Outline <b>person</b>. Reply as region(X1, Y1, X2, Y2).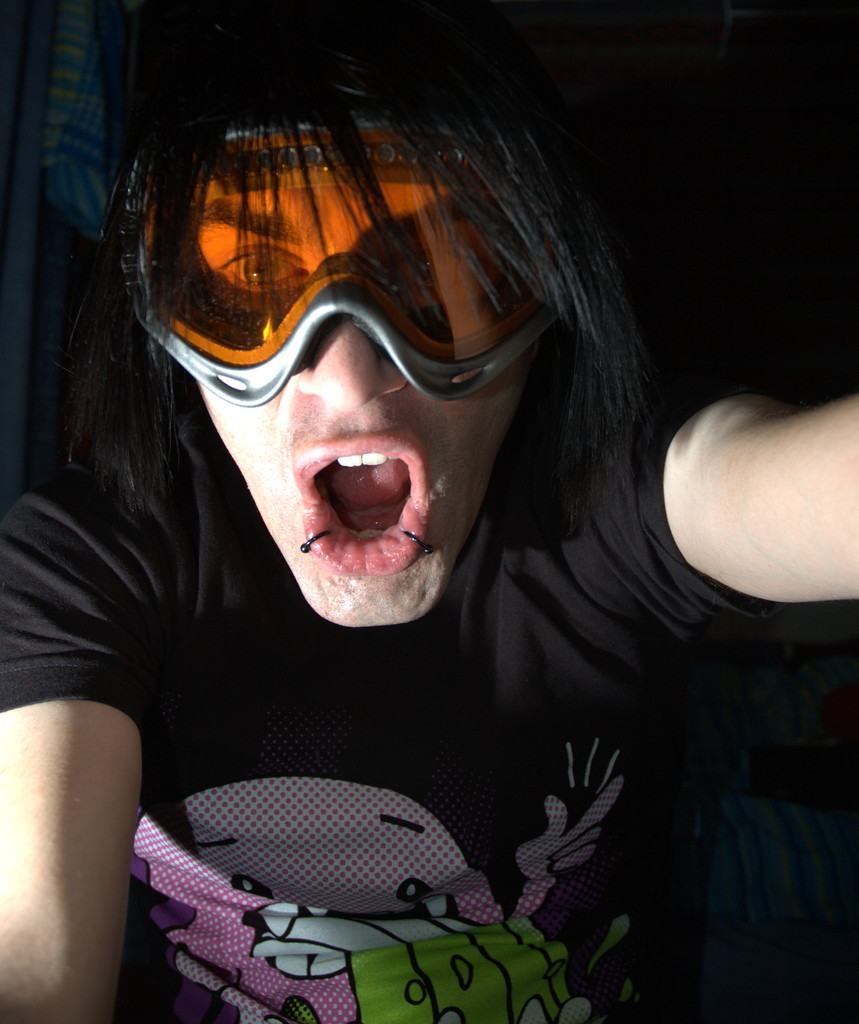
region(17, 20, 748, 995).
